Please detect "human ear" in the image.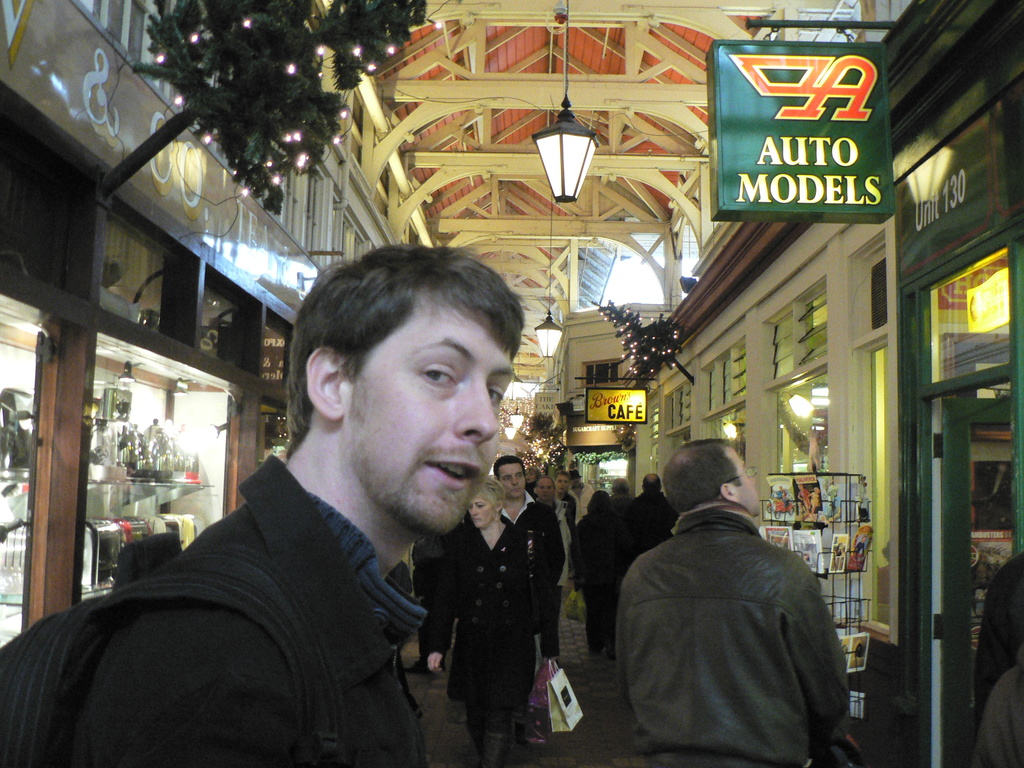
x1=722, y1=480, x2=739, y2=500.
